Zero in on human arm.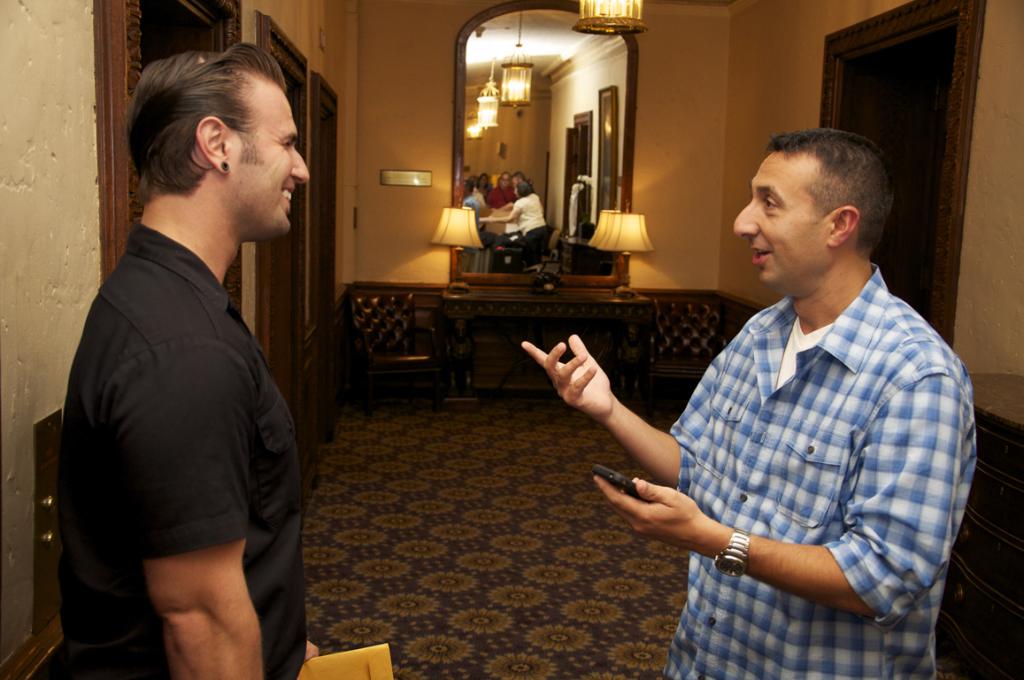
Zeroed in: bbox(590, 367, 970, 623).
